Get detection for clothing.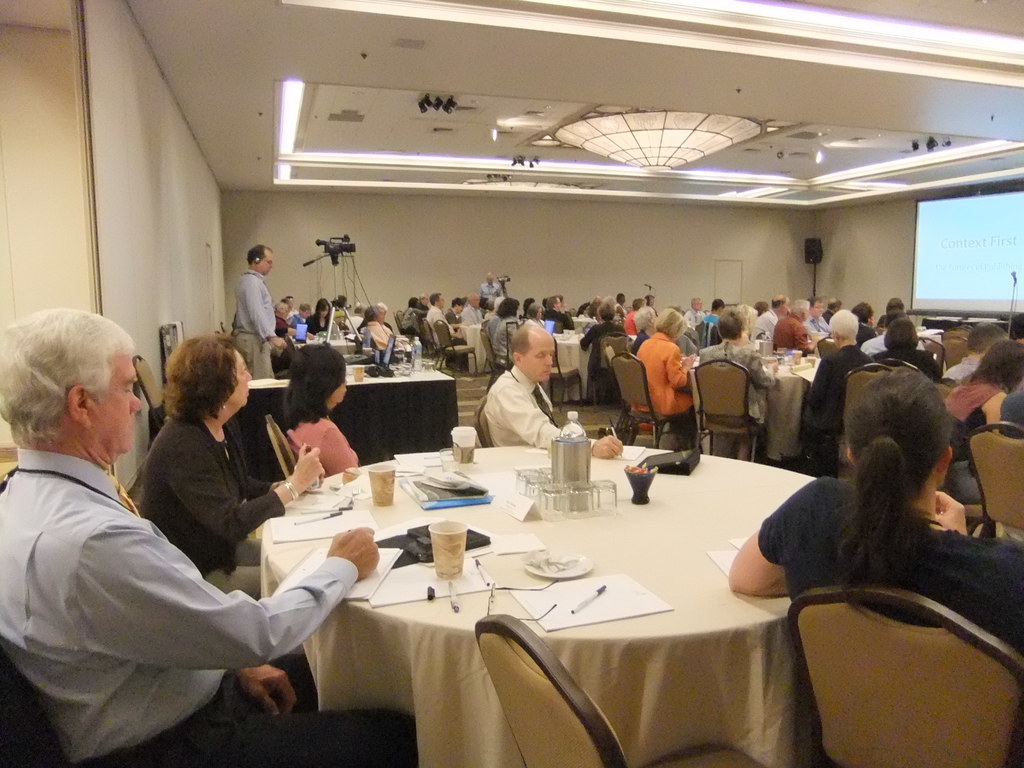
Detection: (left=481, top=312, right=522, bottom=368).
